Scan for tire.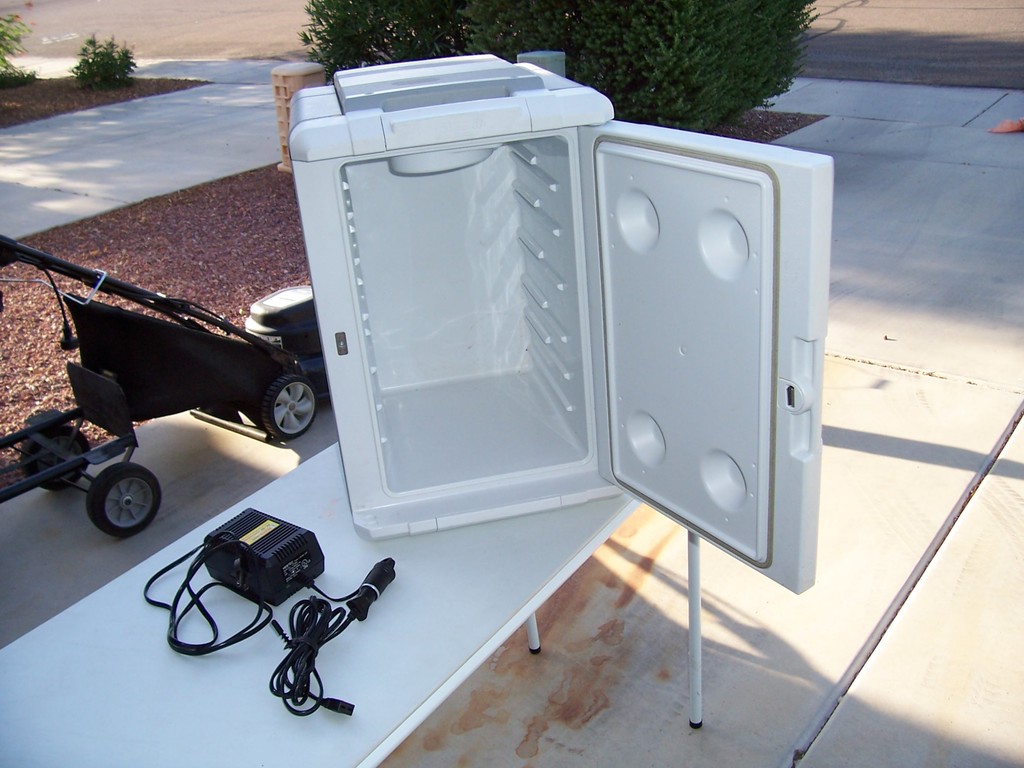
Scan result: 24 429 91 492.
